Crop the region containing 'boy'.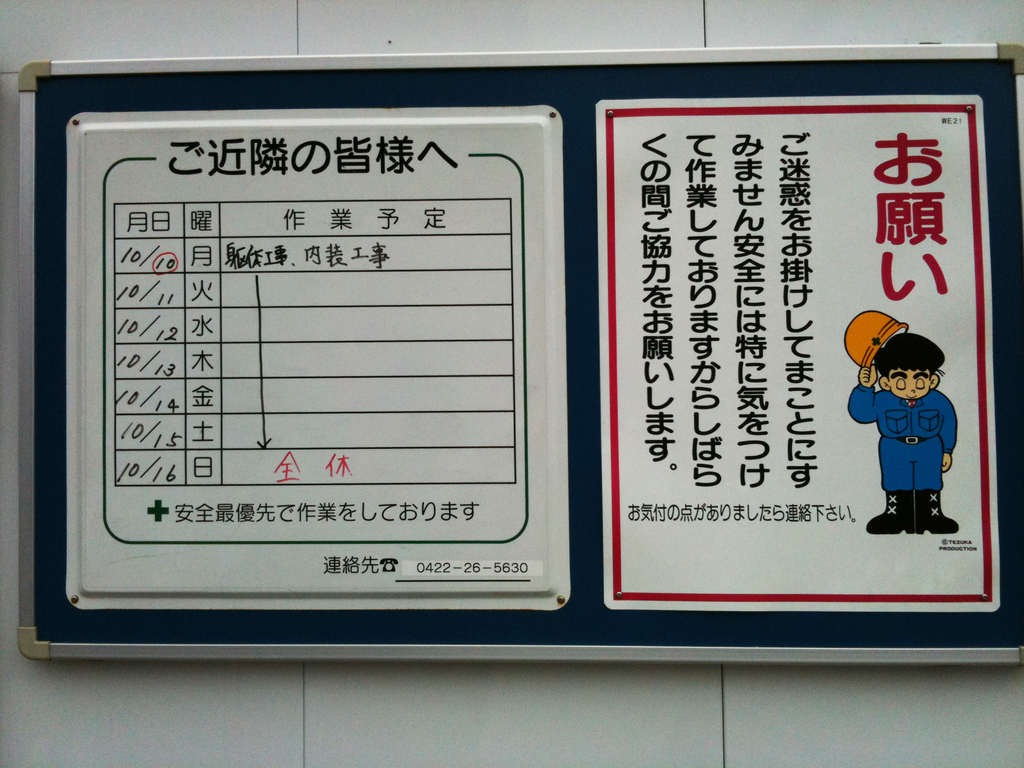
Crop region: 847/325/977/559.
